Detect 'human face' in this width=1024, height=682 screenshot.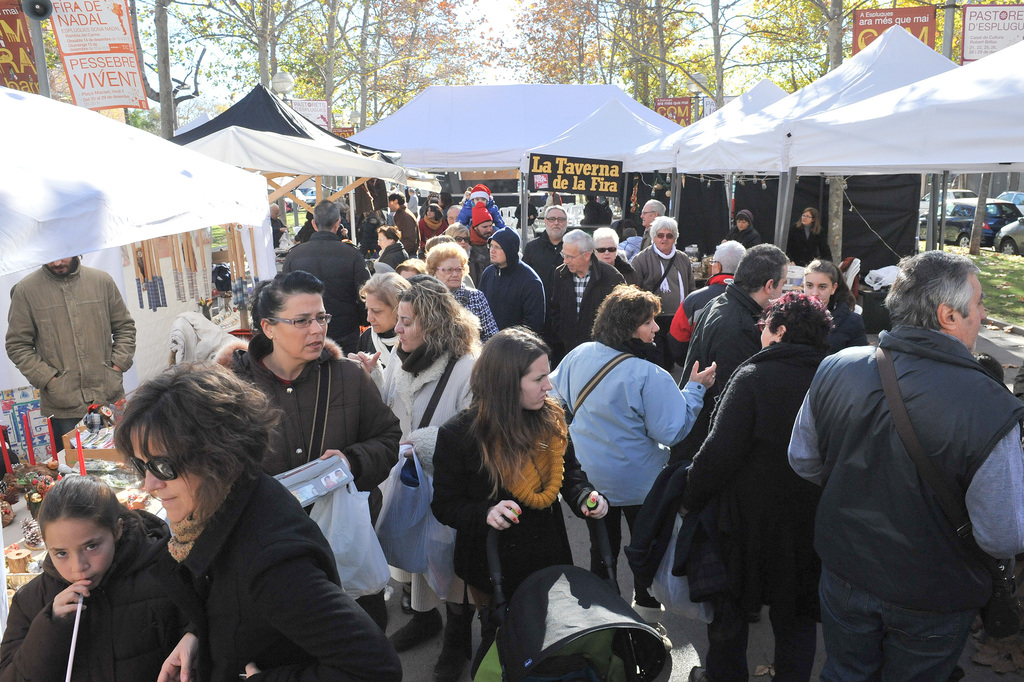
Detection: <region>804, 274, 833, 313</region>.
